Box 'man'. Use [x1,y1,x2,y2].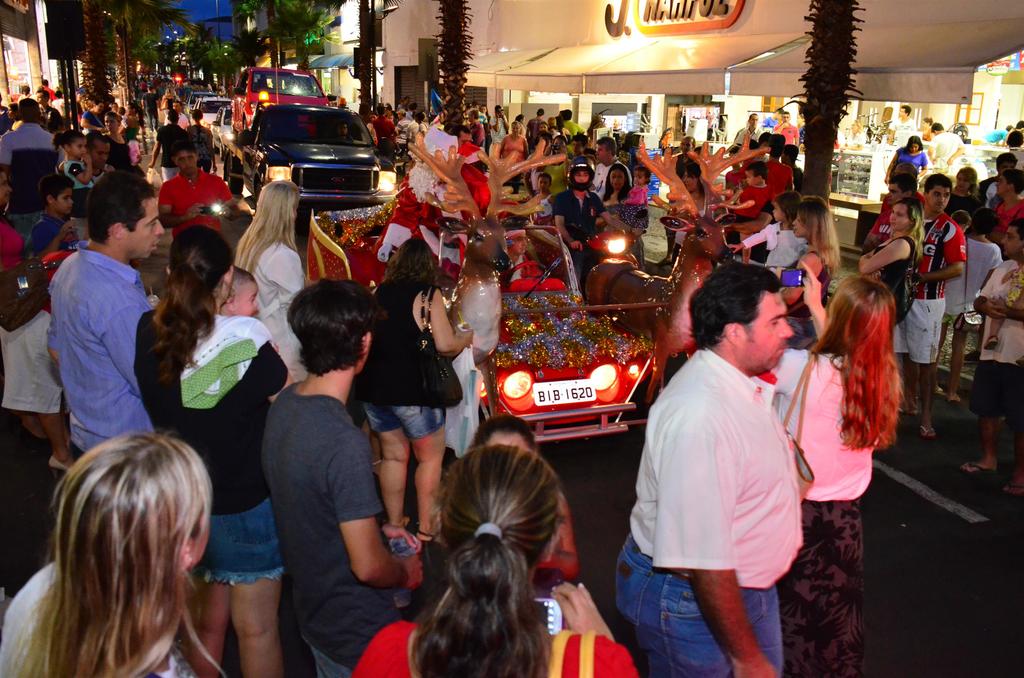
[259,280,424,677].
